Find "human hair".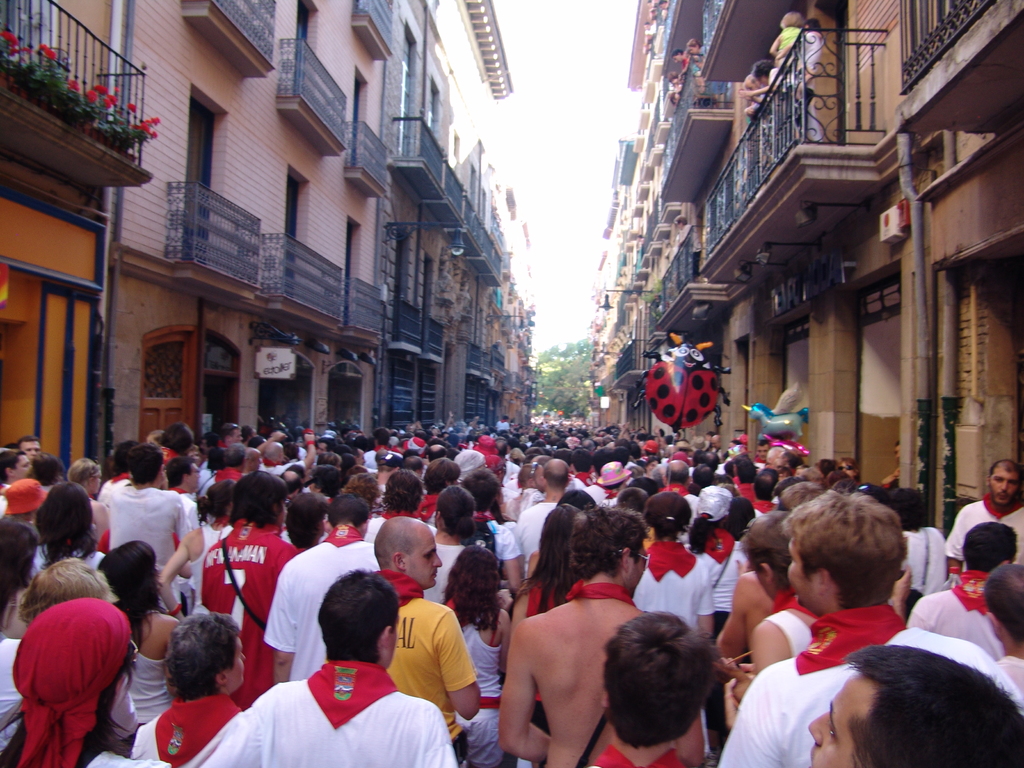
(605, 623, 732, 755).
